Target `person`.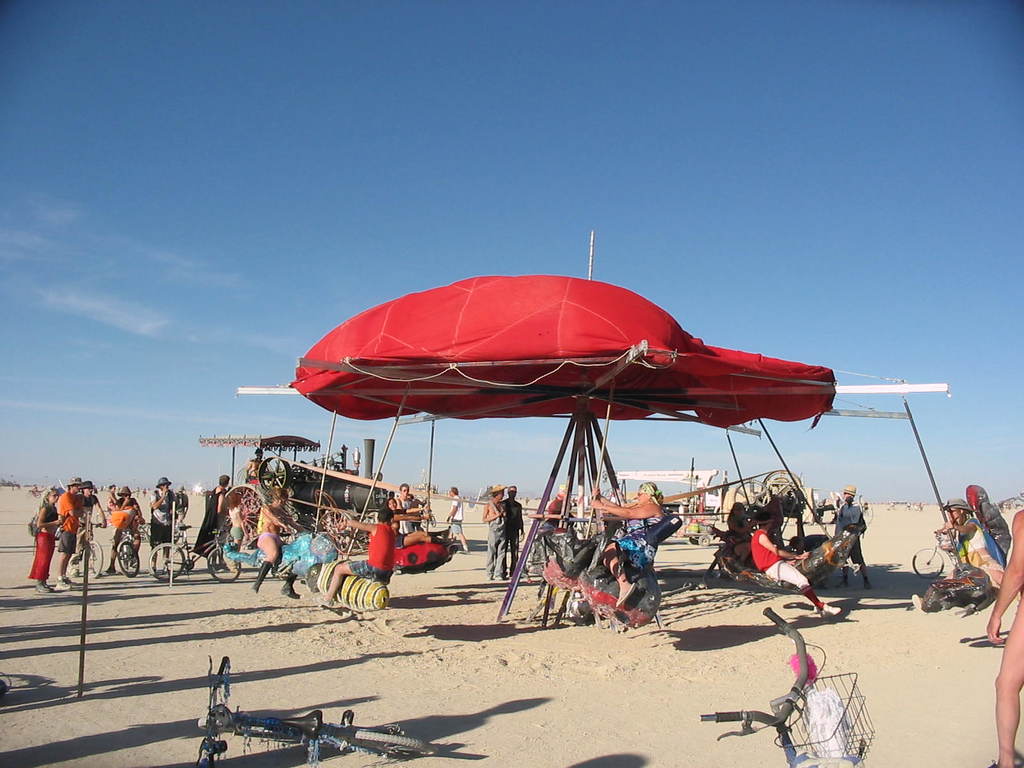
Target region: (243,449,267,488).
